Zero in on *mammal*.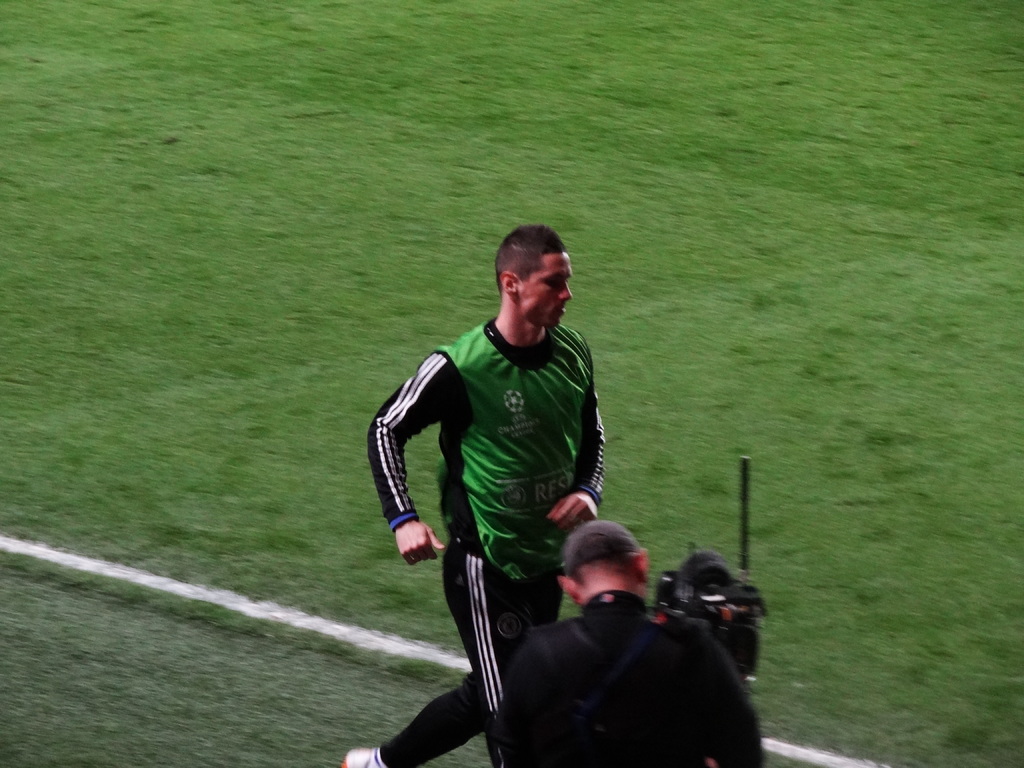
Zeroed in: (x1=496, y1=507, x2=769, y2=765).
